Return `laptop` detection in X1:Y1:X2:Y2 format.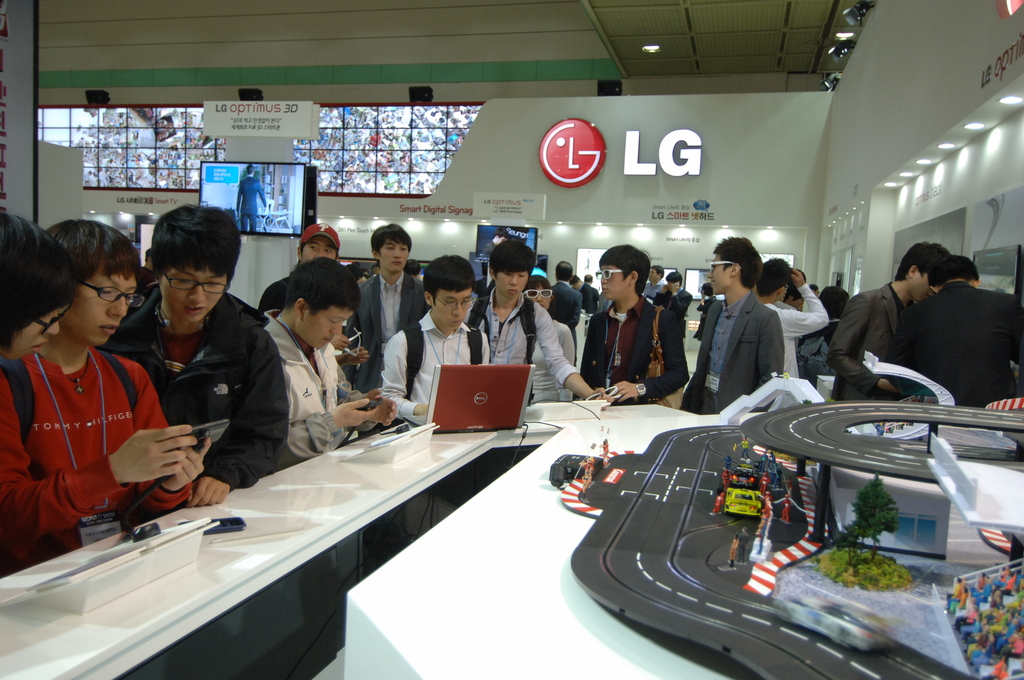
404:365:538:432.
